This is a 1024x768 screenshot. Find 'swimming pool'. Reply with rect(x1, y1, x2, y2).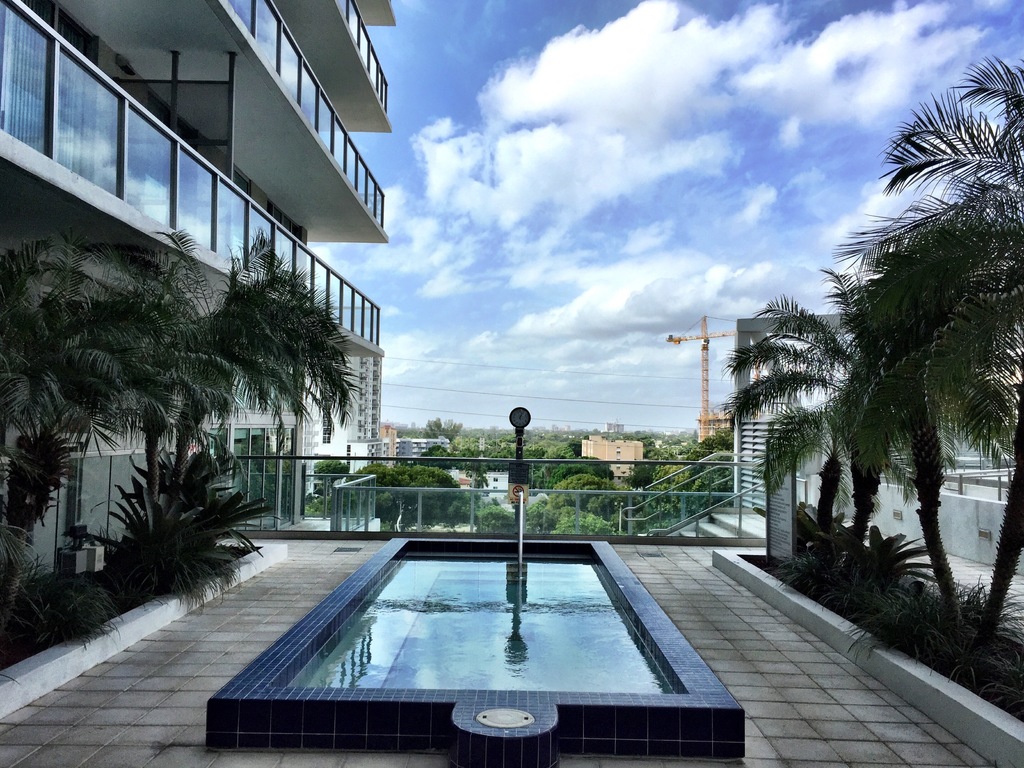
rect(209, 539, 741, 707).
